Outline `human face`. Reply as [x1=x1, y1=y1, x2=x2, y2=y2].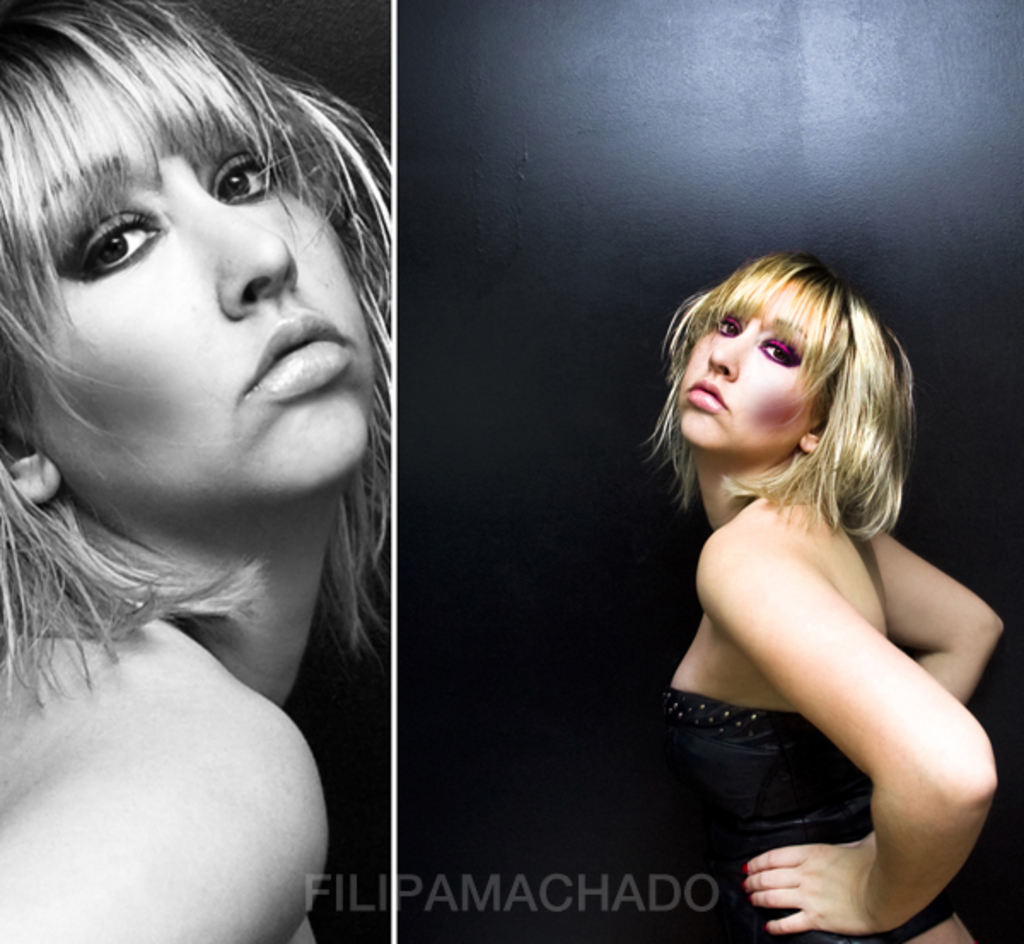
[x1=24, y1=73, x2=374, y2=514].
